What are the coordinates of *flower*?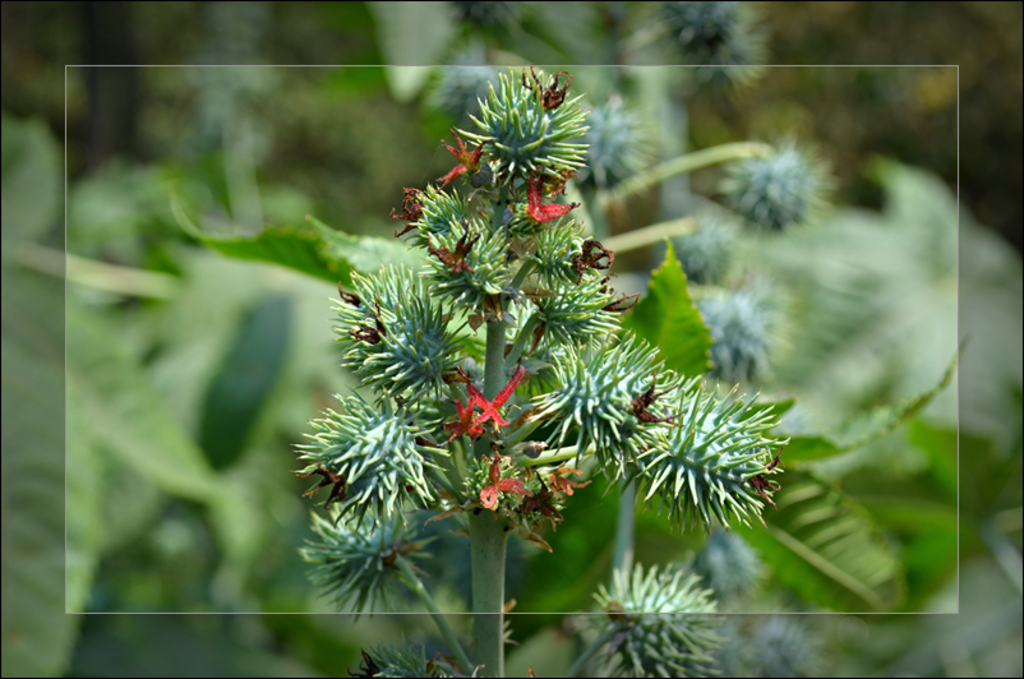
{"left": 449, "top": 399, "right": 485, "bottom": 444}.
